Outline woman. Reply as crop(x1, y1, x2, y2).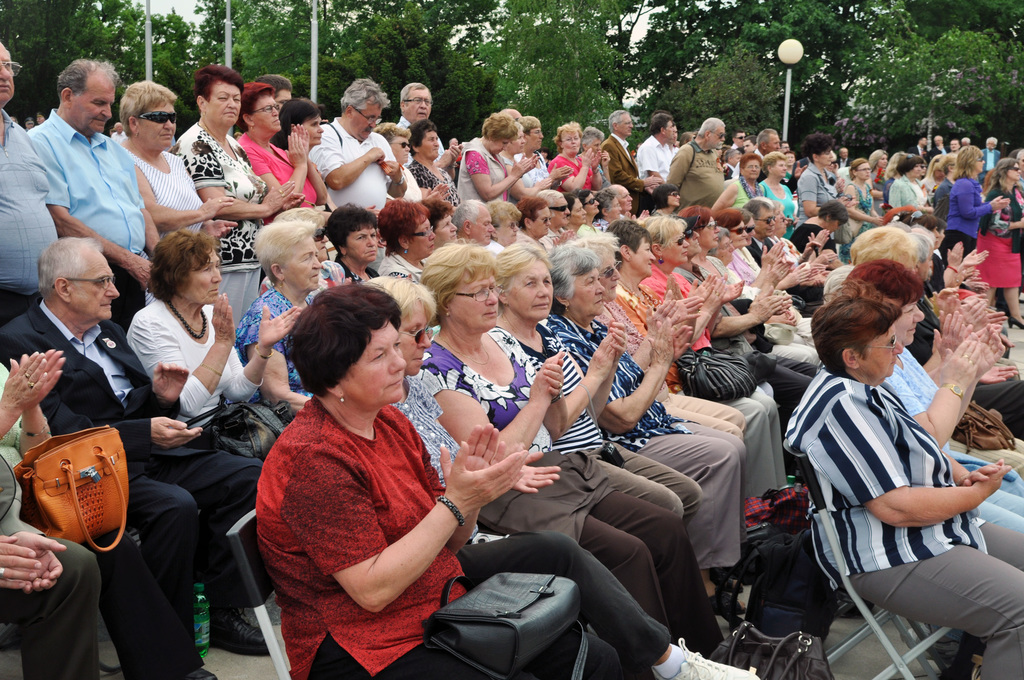
crop(837, 159, 885, 263).
